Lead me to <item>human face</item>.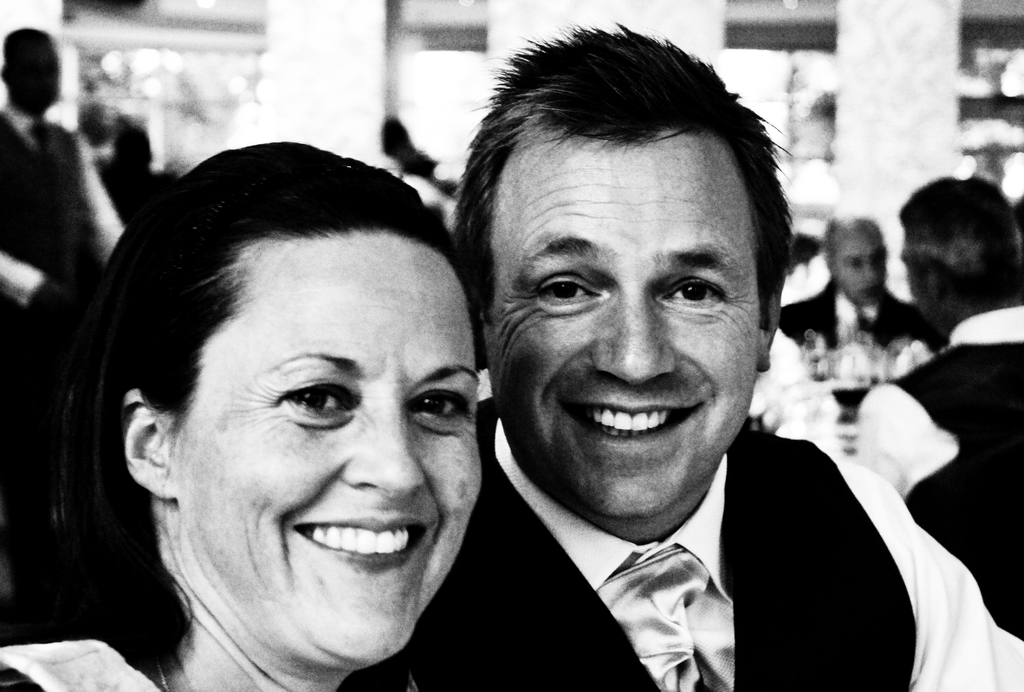
Lead to (182,237,481,659).
